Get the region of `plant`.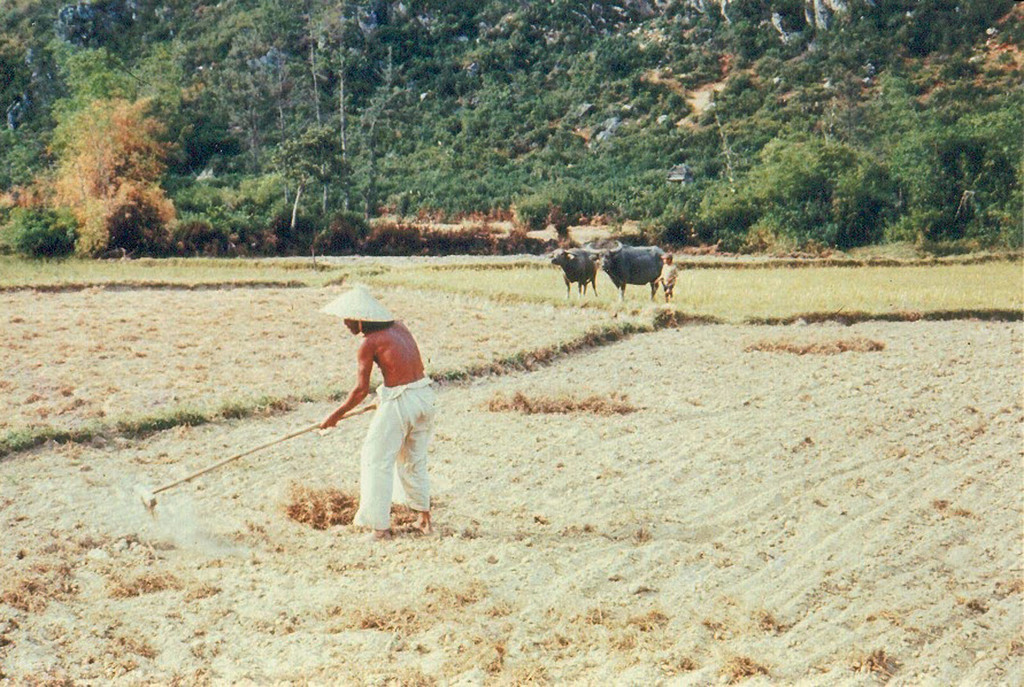
10 205 84 251.
